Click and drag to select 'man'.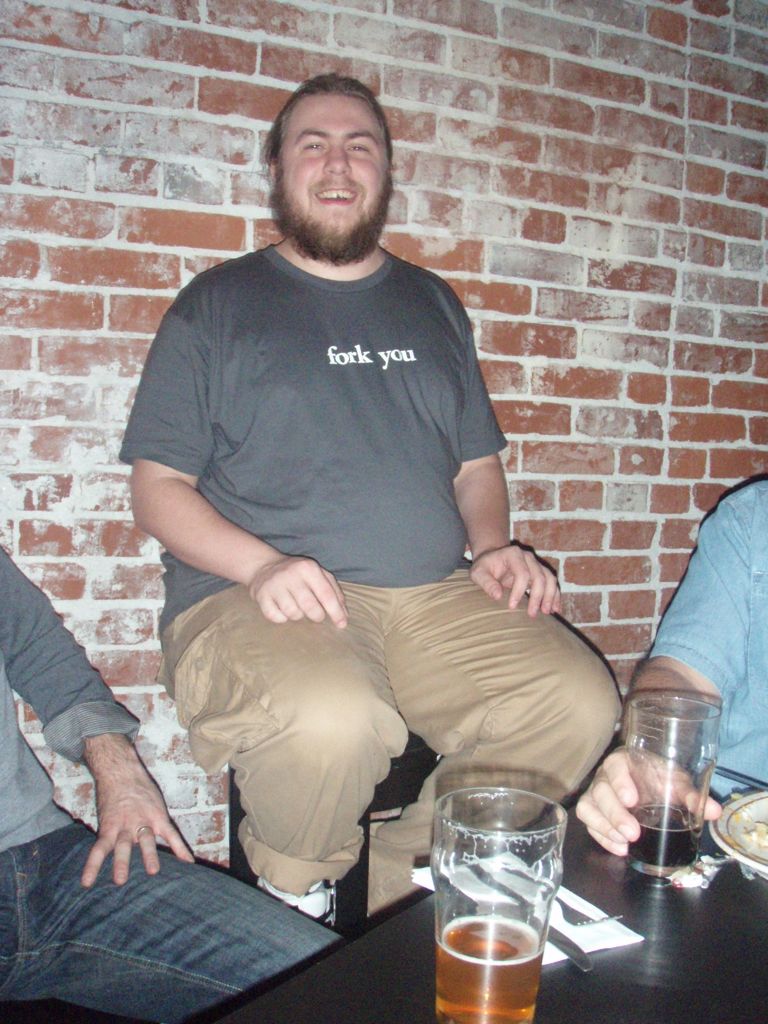
Selection: [105, 60, 579, 922].
